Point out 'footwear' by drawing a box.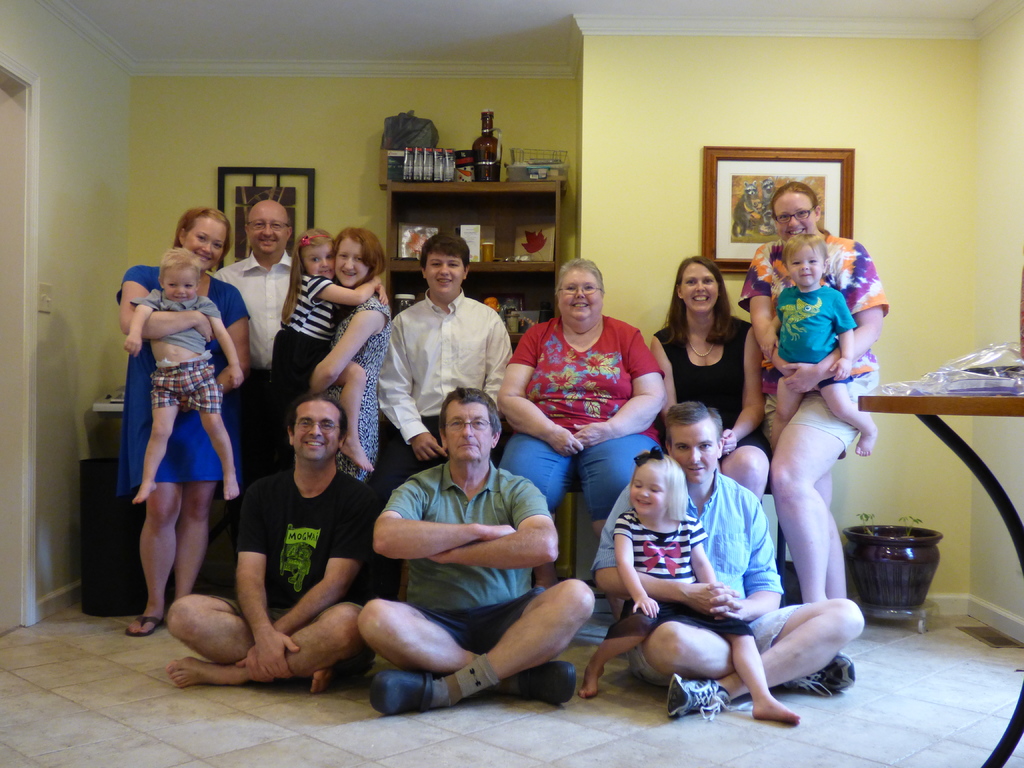
[128, 615, 166, 637].
